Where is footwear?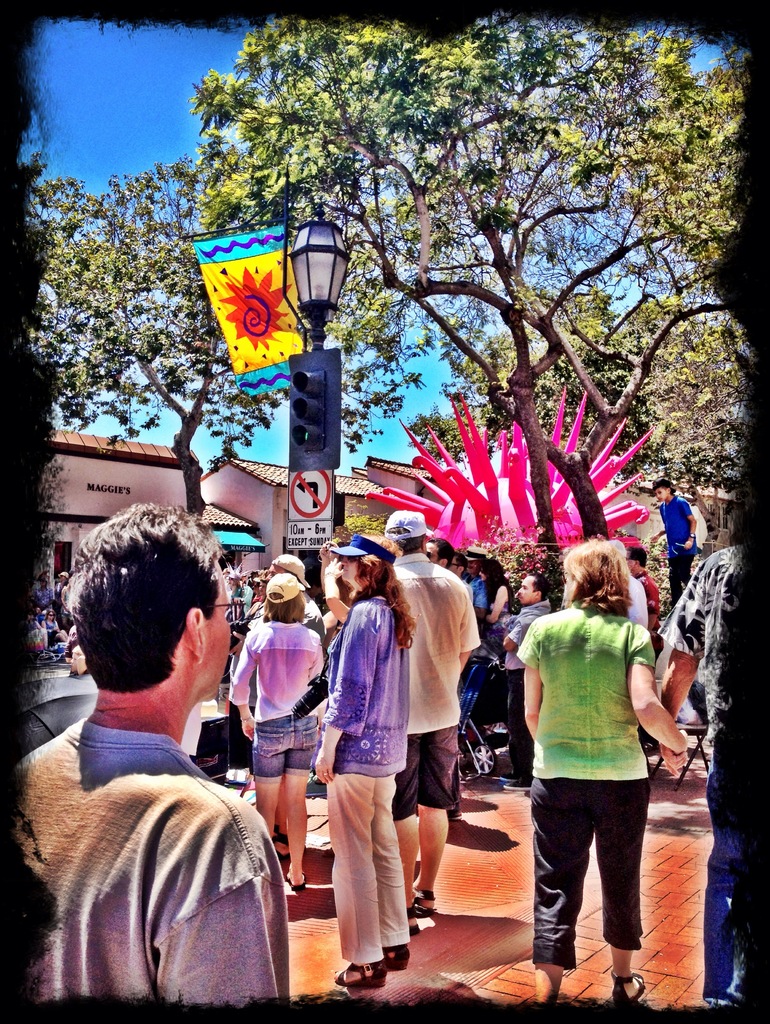
(332,959,389,997).
